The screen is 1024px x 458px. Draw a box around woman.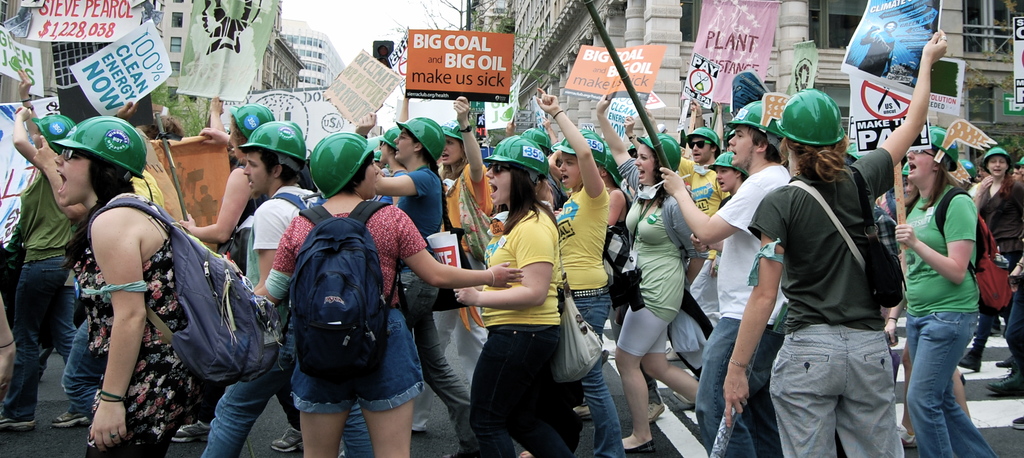
bbox(708, 149, 753, 205).
